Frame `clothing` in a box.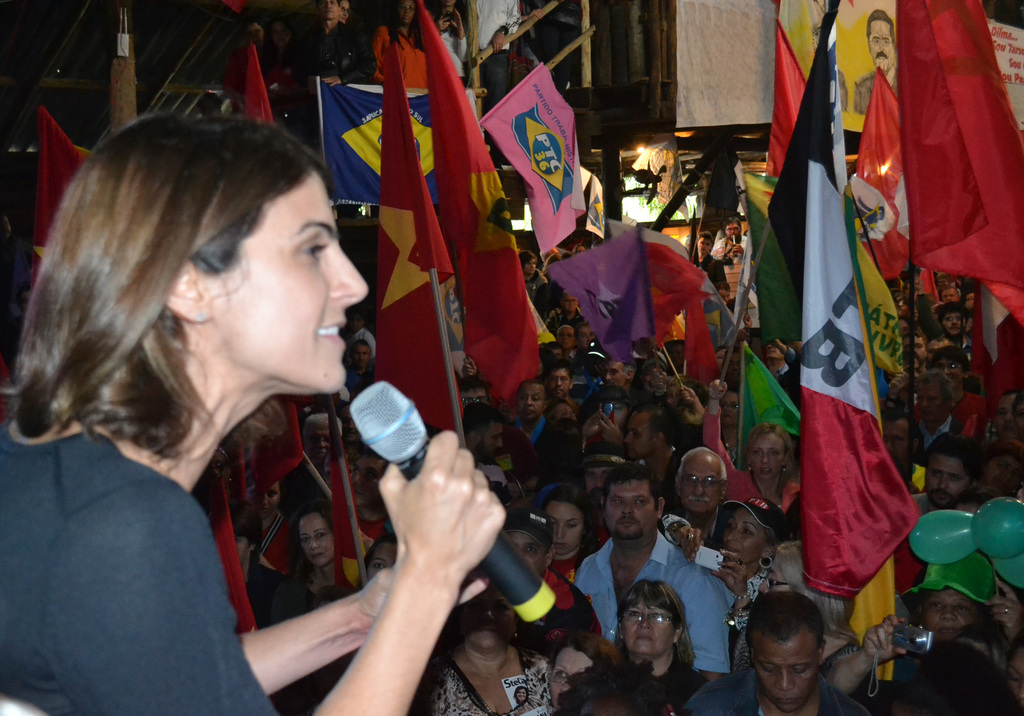
(x1=568, y1=525, x2=737, y2=669).
